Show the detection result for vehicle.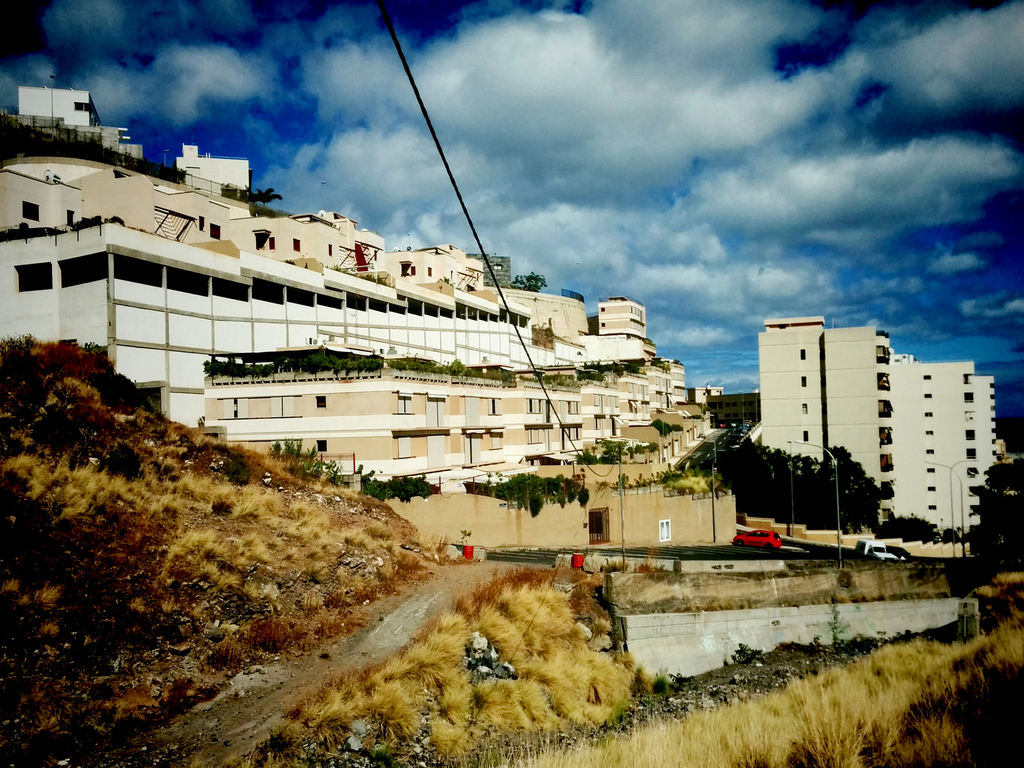
<box>732,529,784,550</box>.
